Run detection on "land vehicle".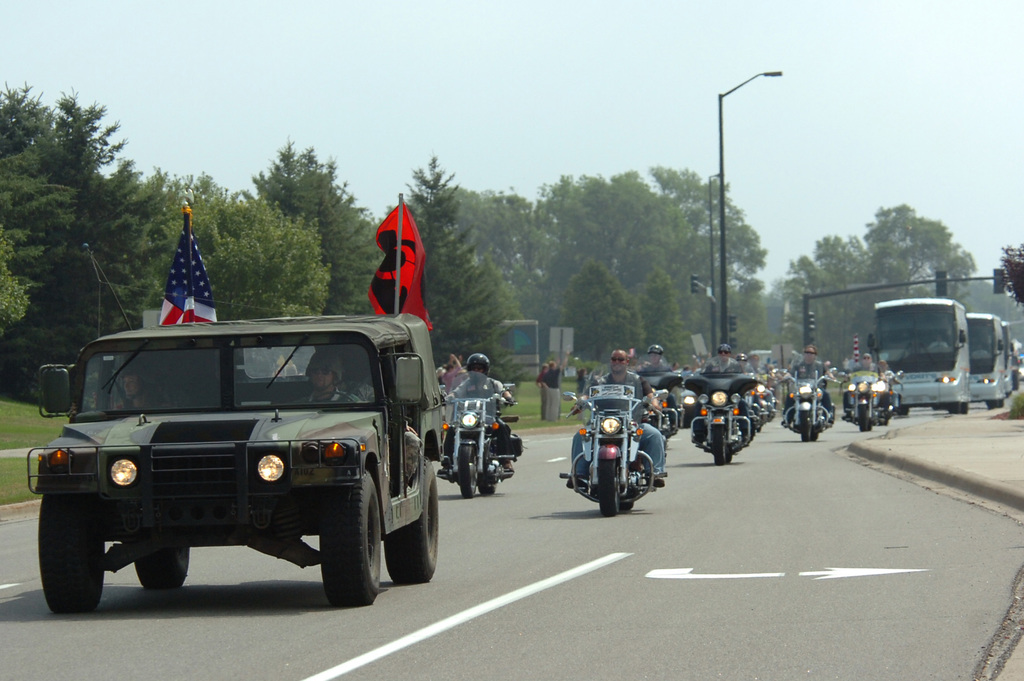
Result: (left=560, top=365, right=670, bottom=520).
